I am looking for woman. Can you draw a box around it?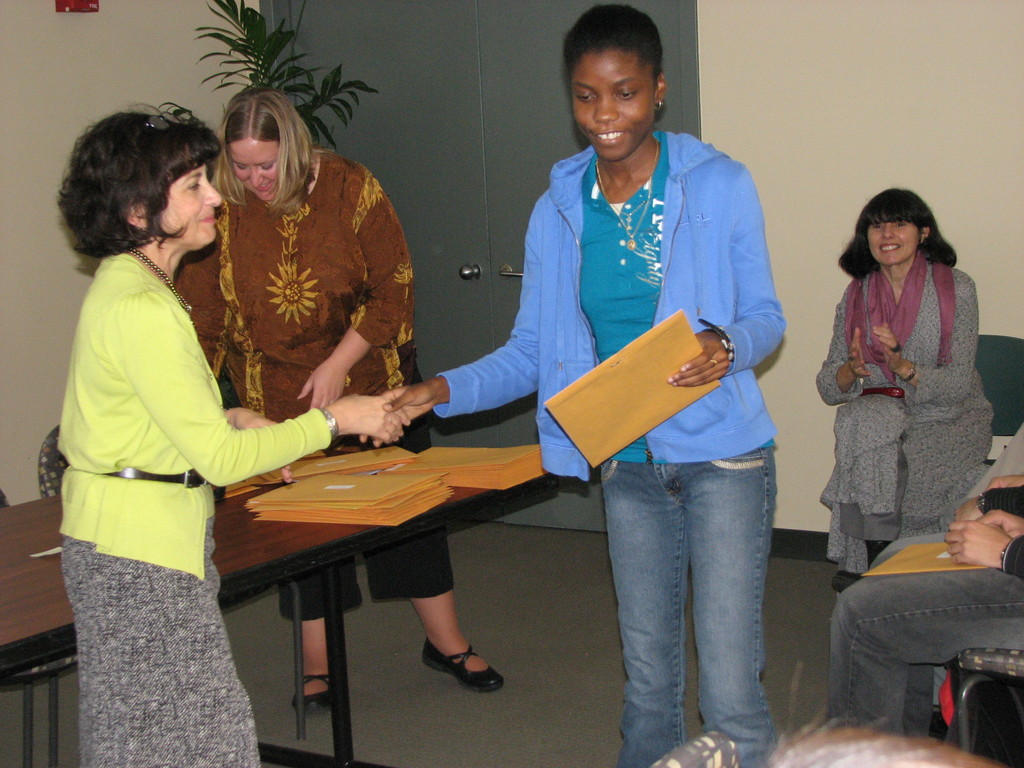
Sure, the bounding box is (x1=48, y1=86, x2=300, y2=756).
